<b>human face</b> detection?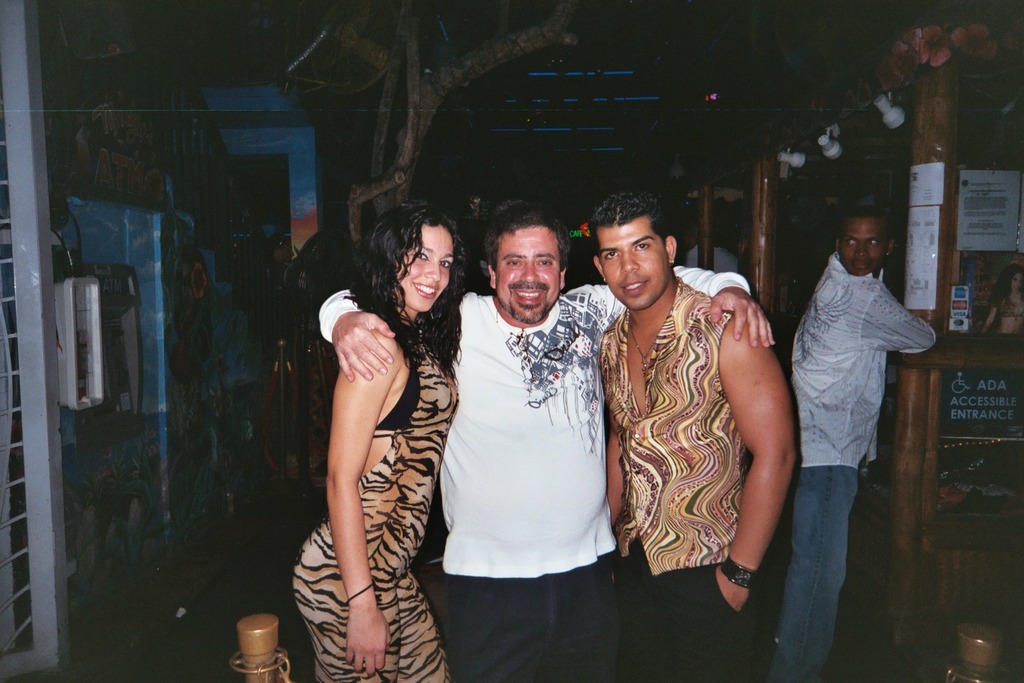
[401,225,447,319]
